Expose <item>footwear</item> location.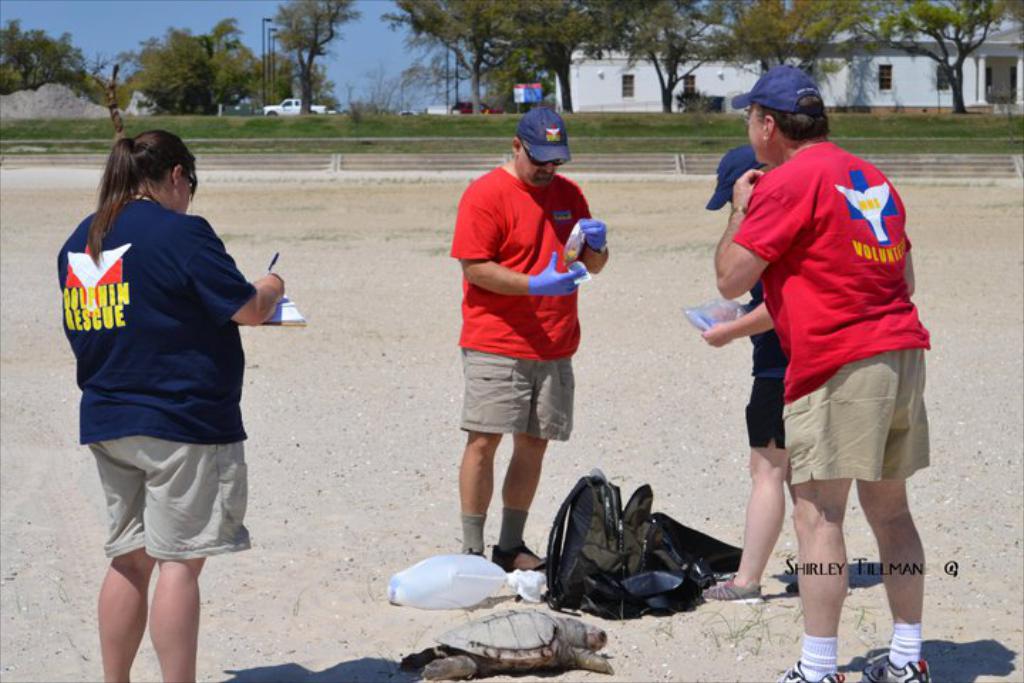
Exposed at select_region(701, 569, 765, 609).
